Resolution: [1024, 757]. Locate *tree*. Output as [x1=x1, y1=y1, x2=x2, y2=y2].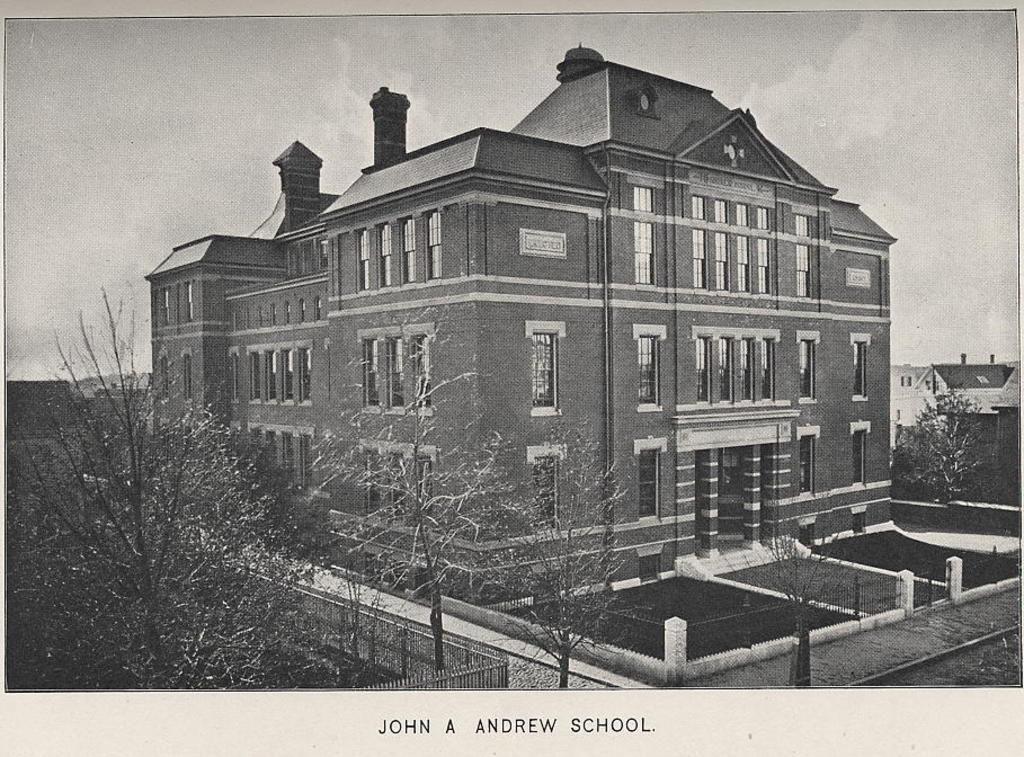
[x1=313, y1=332, x2=497, y2=659].
